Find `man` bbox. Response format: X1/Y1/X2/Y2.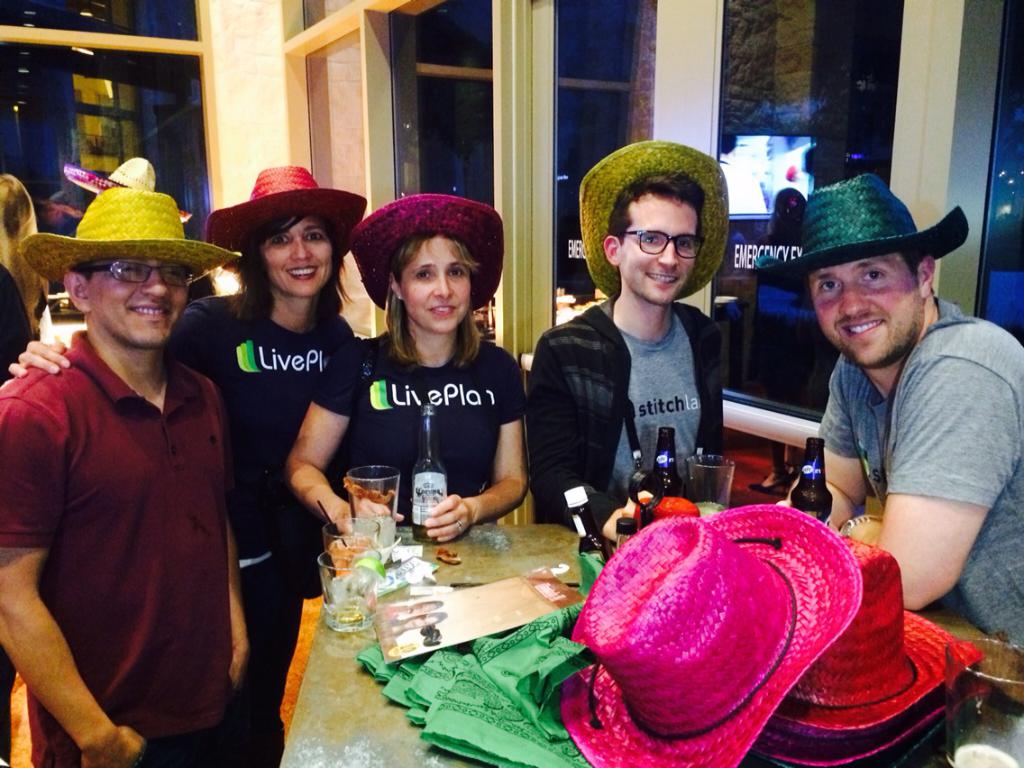
4/158/261/746.
